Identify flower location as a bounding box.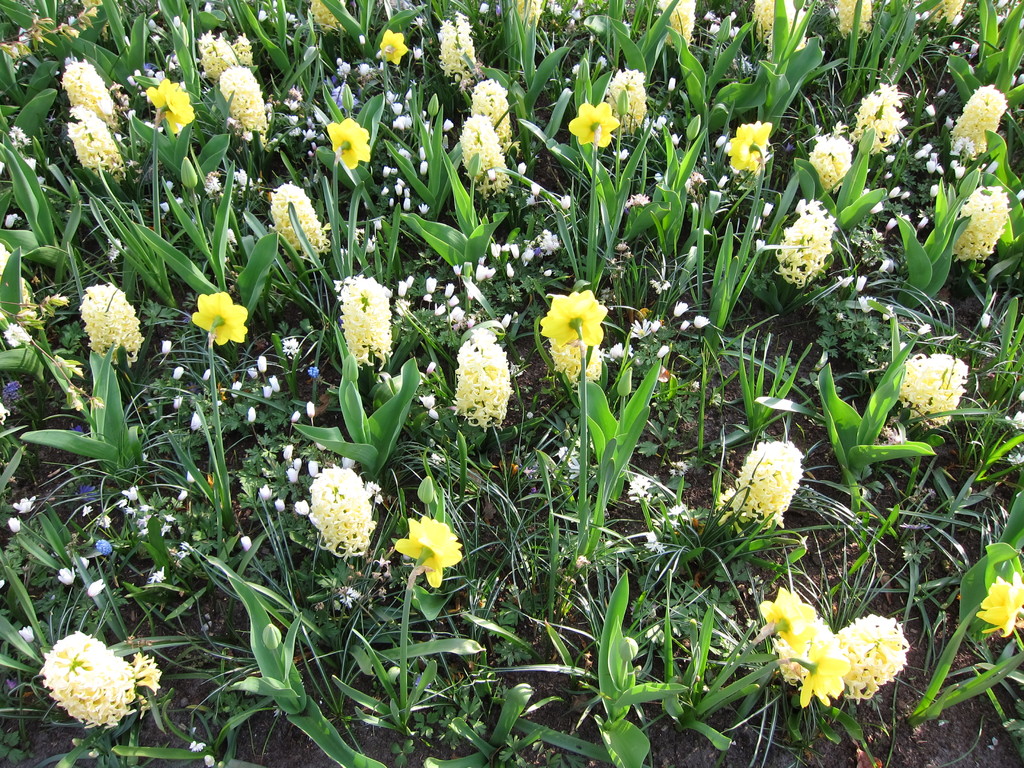
[left=678, top=322, right=692, bottom=331].
